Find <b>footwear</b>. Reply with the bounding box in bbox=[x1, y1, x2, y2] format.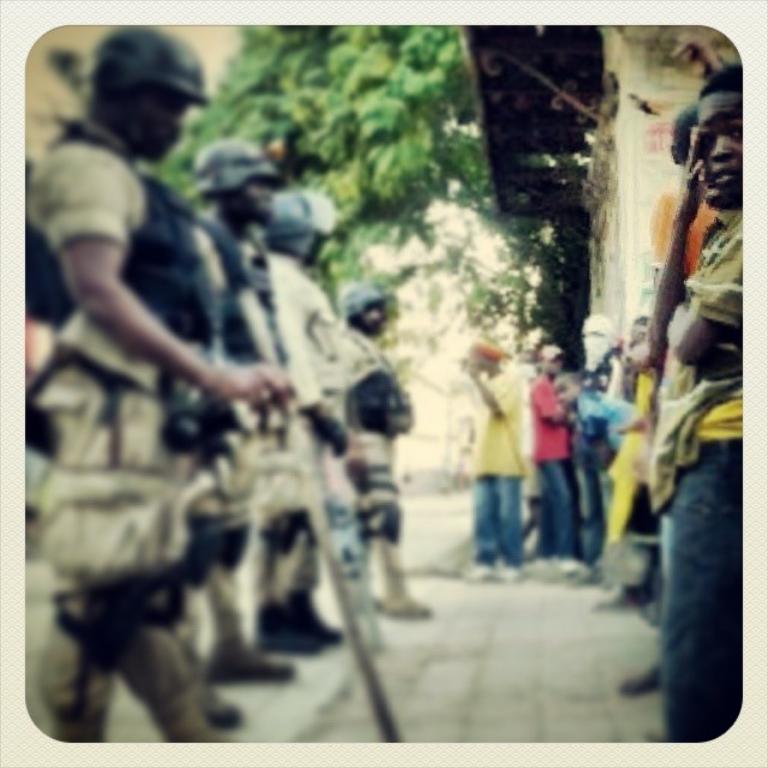
bbox=[310, 601, 343, 650].
